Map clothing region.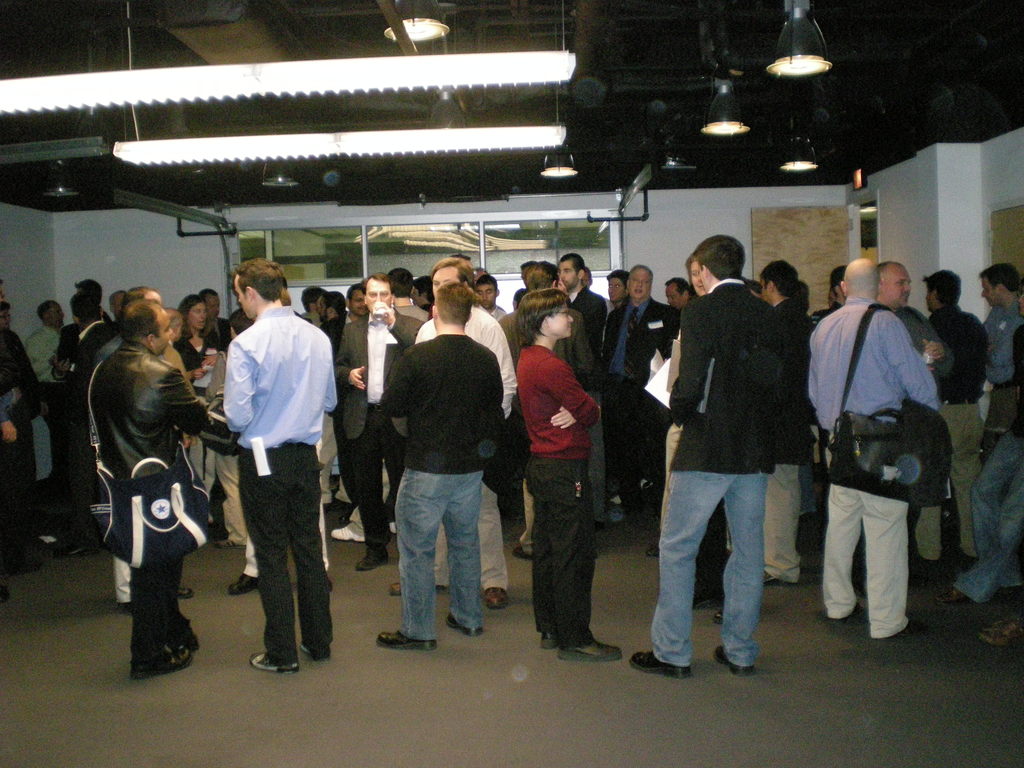
Mapped to (24,306,81,387).
